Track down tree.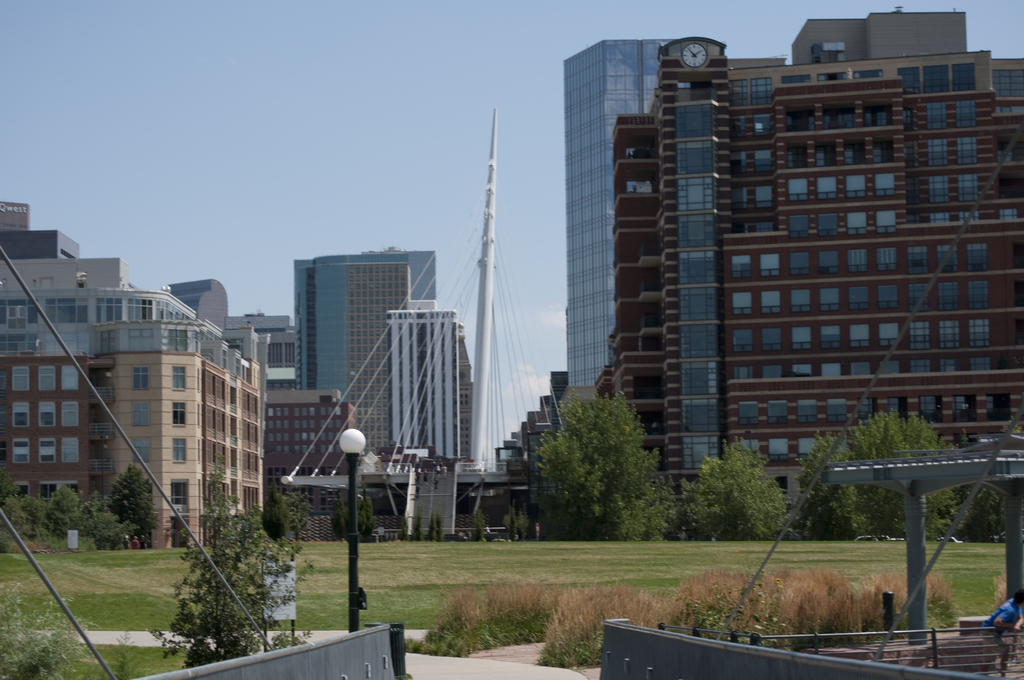
Tracked to crop(143, 461, 294, 676).
